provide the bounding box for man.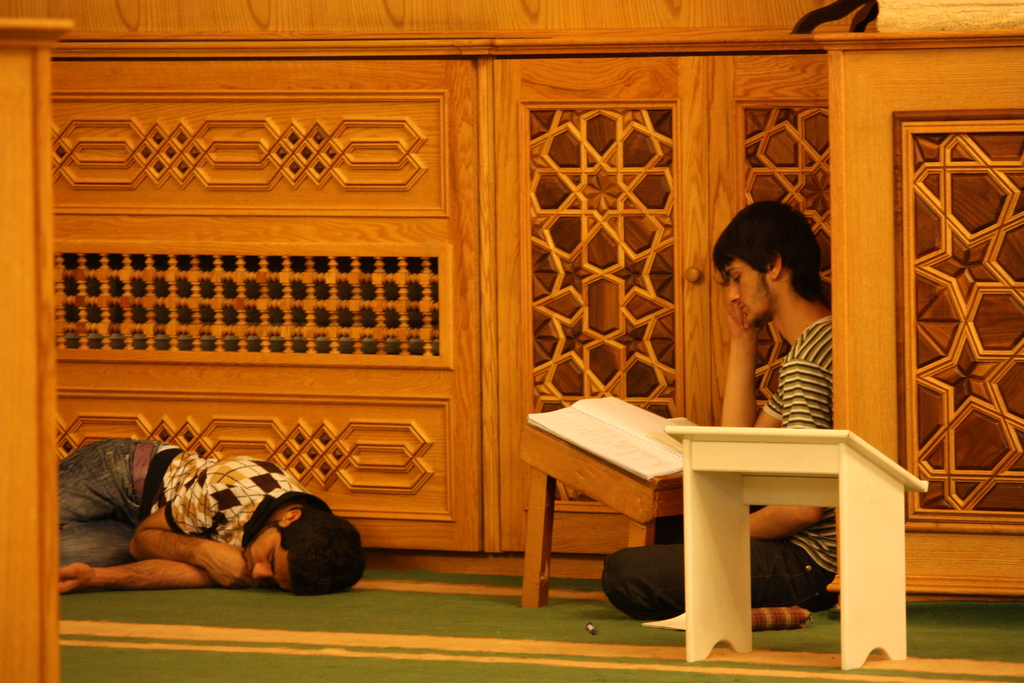
select_region(600, 198, 837, 618).
